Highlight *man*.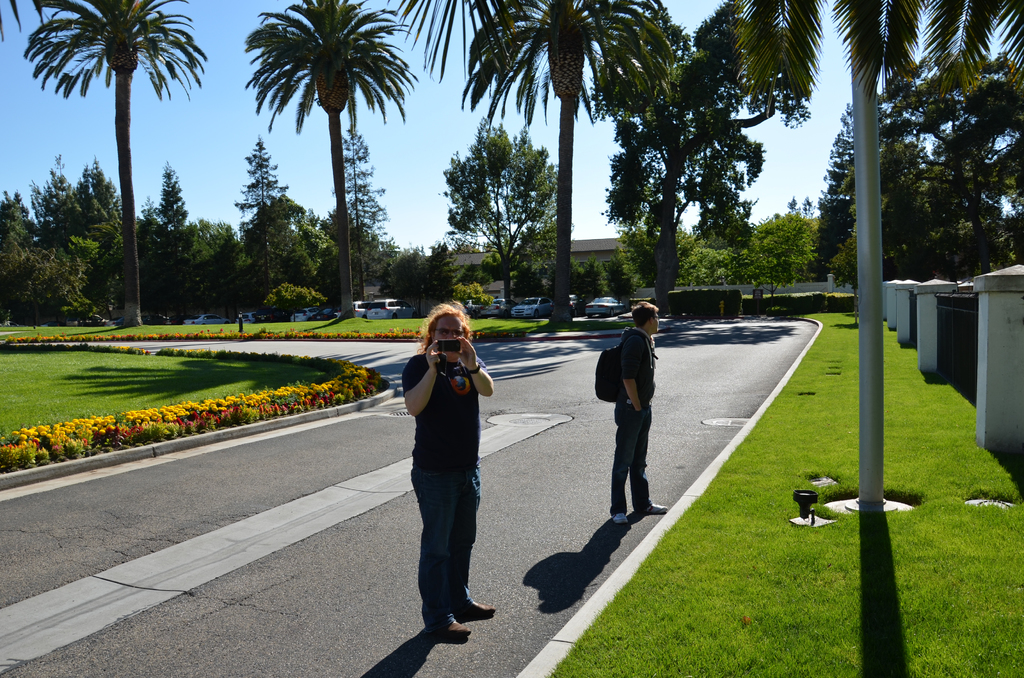
Highlighted region: rect(399, 300, 499, 642).
